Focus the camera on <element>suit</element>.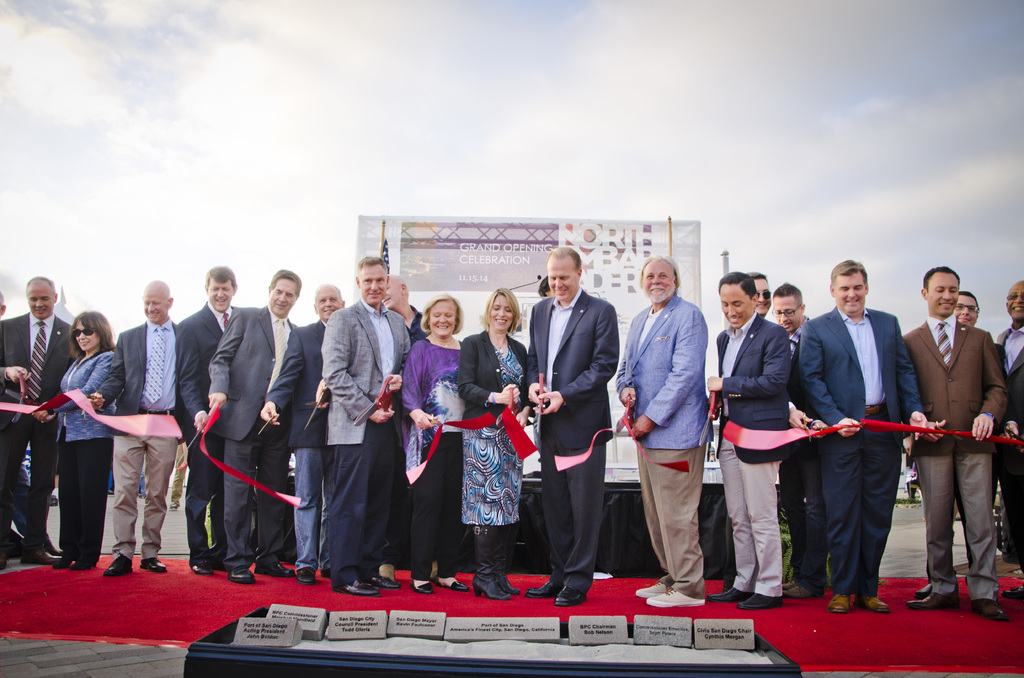
Focus region: <region>896, 312, 1015, 607</region>.
